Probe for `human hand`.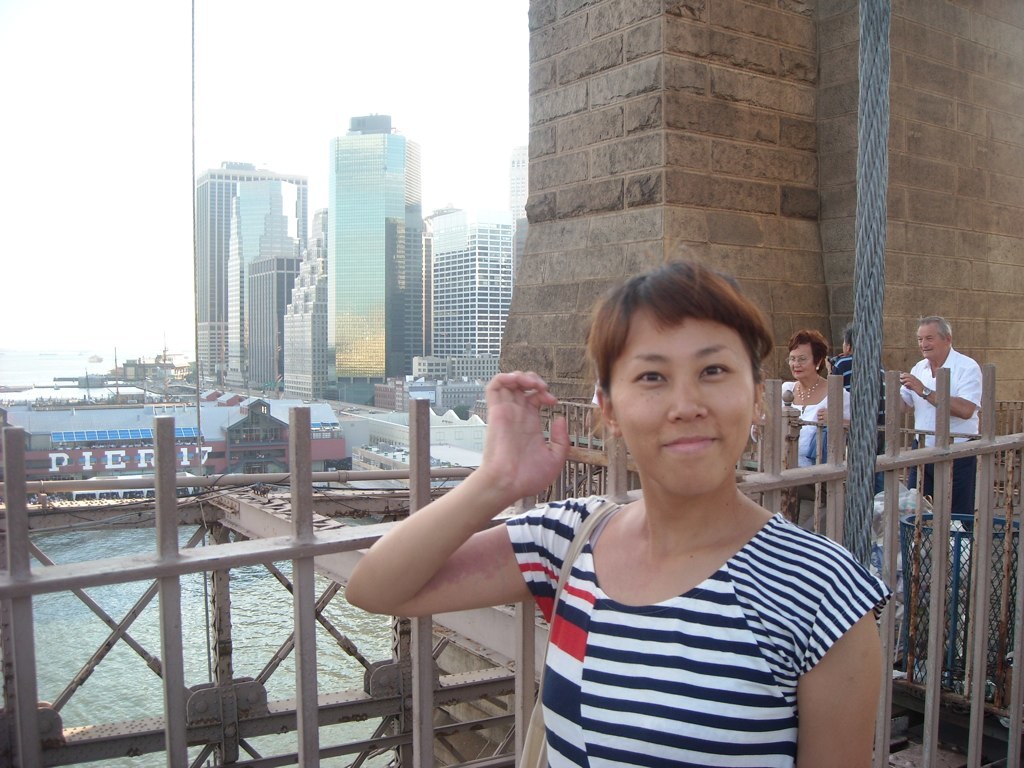
Probe result: 749,422,759,443.
